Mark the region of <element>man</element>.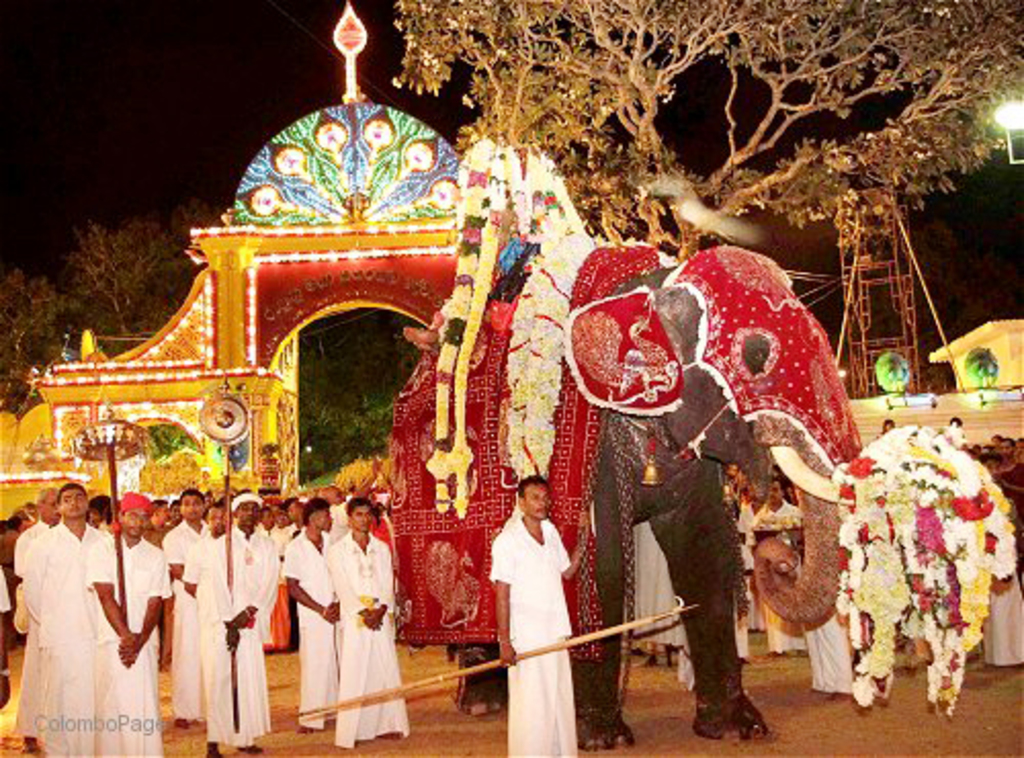
Region: [162,486,207,729].
